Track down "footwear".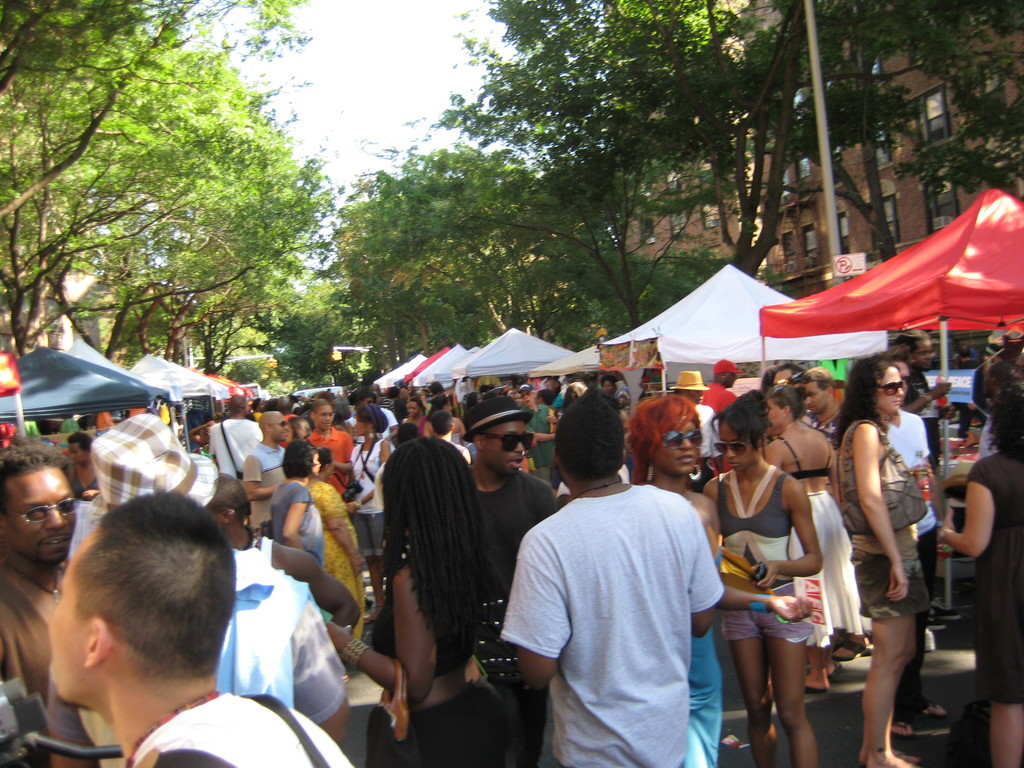
Tracked to 892,718,916,737.
